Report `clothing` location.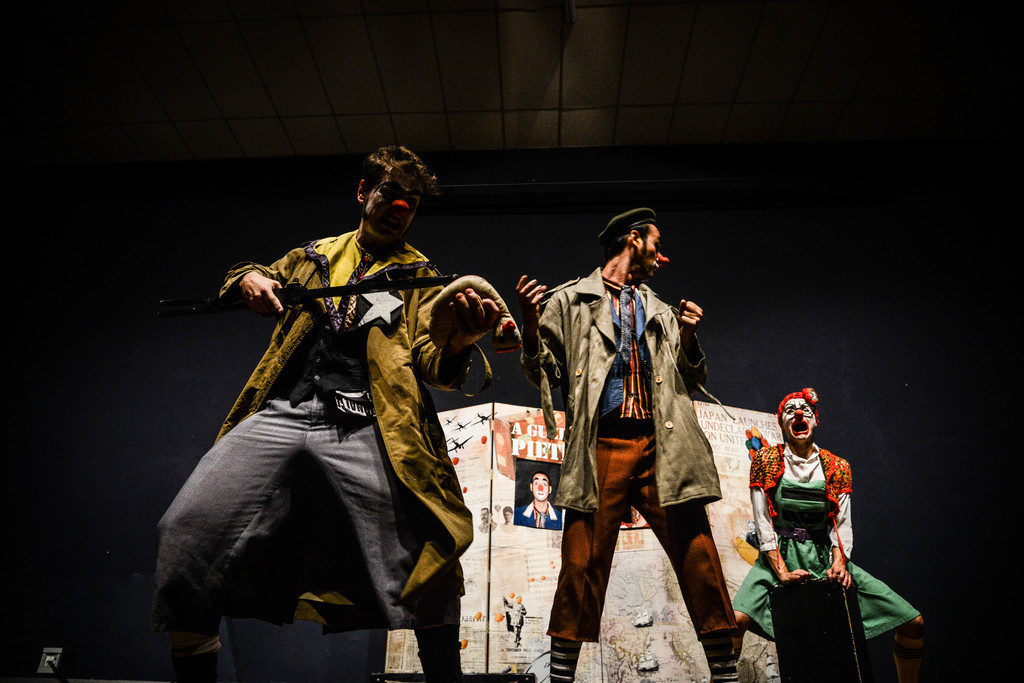
Report: crop(727, 437, 922, 638).
